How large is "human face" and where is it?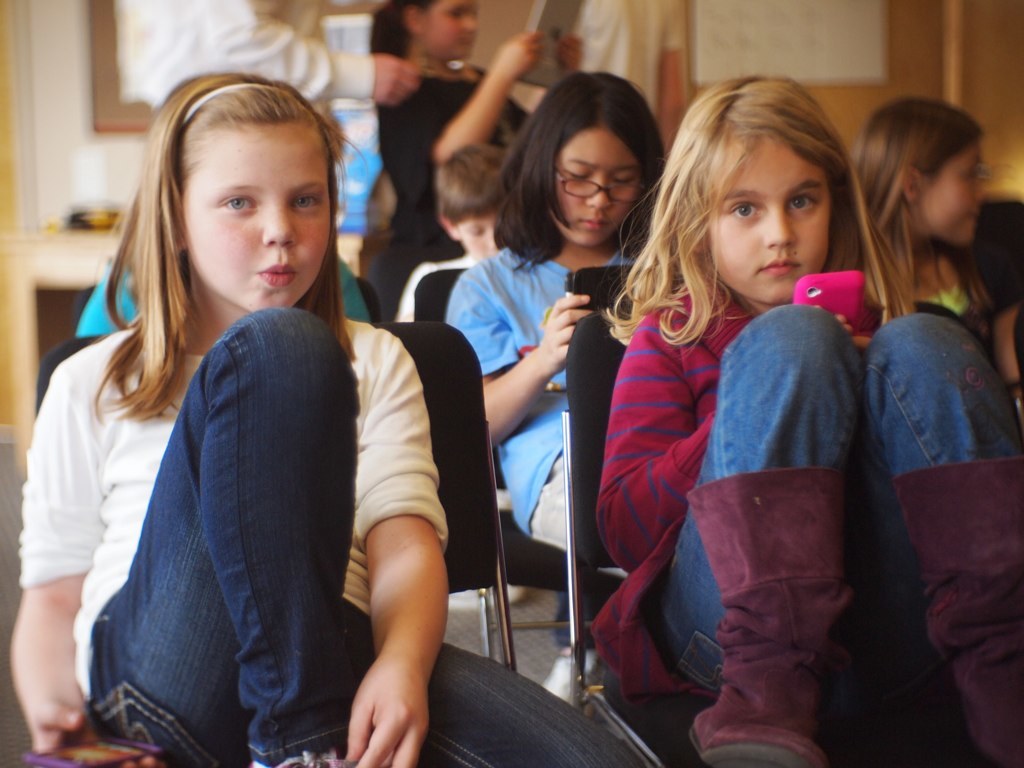
Bounding box: (701,143,837,306).
